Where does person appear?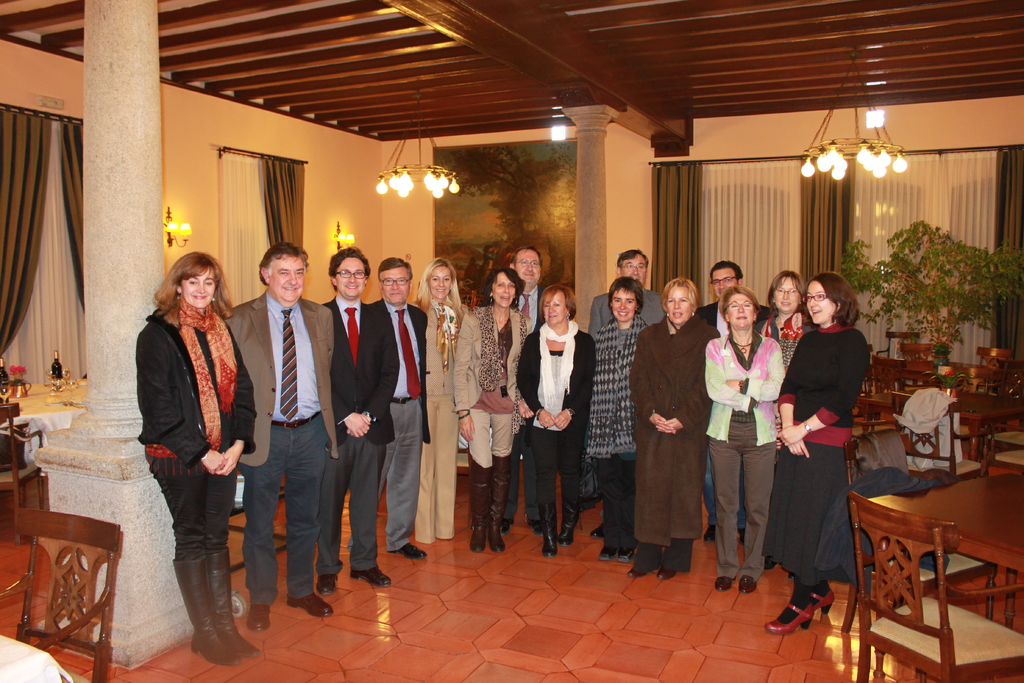
Appears at l=514, t=284, r=598, b=555.
